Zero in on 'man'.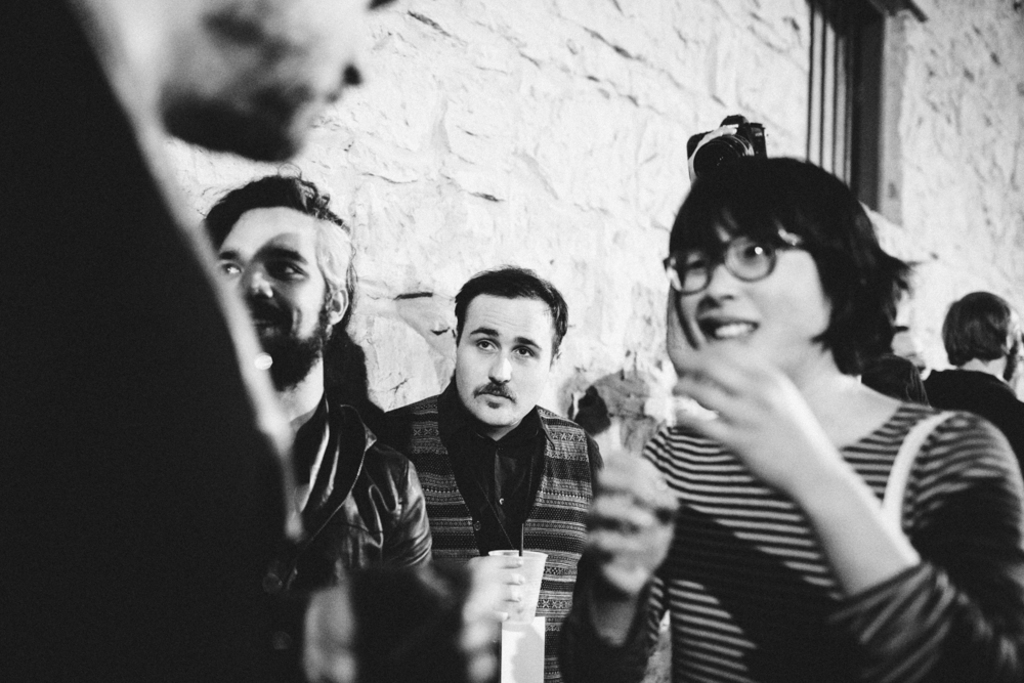
Zeroed in: [x1=920, y1=289, x2=1023, y2=477].
